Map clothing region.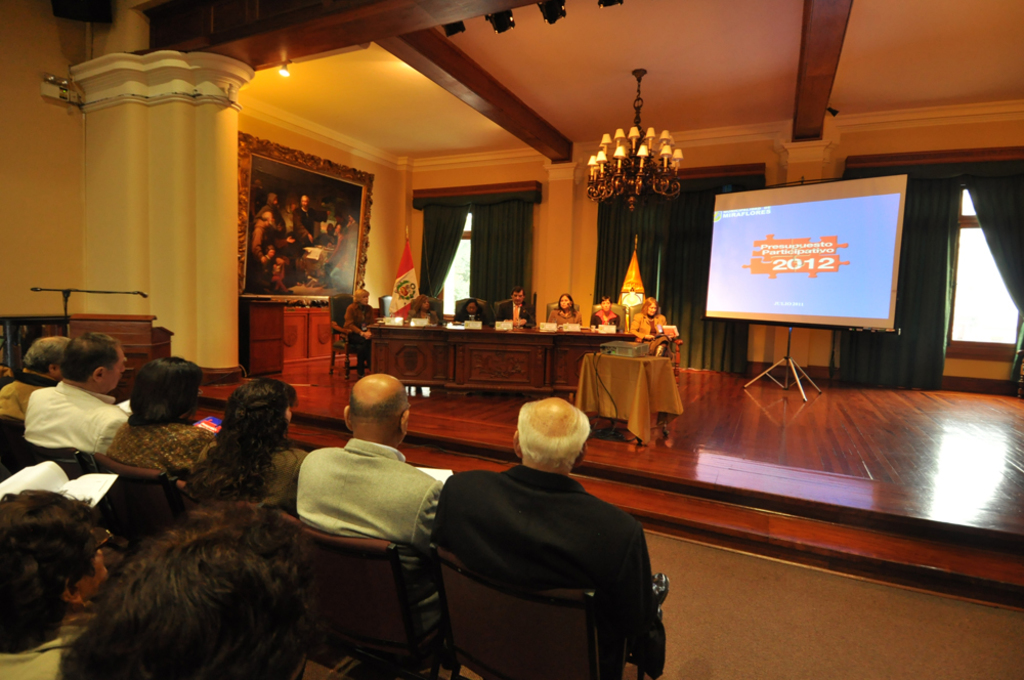
Mapped to region(545, 305, 583, 328).
